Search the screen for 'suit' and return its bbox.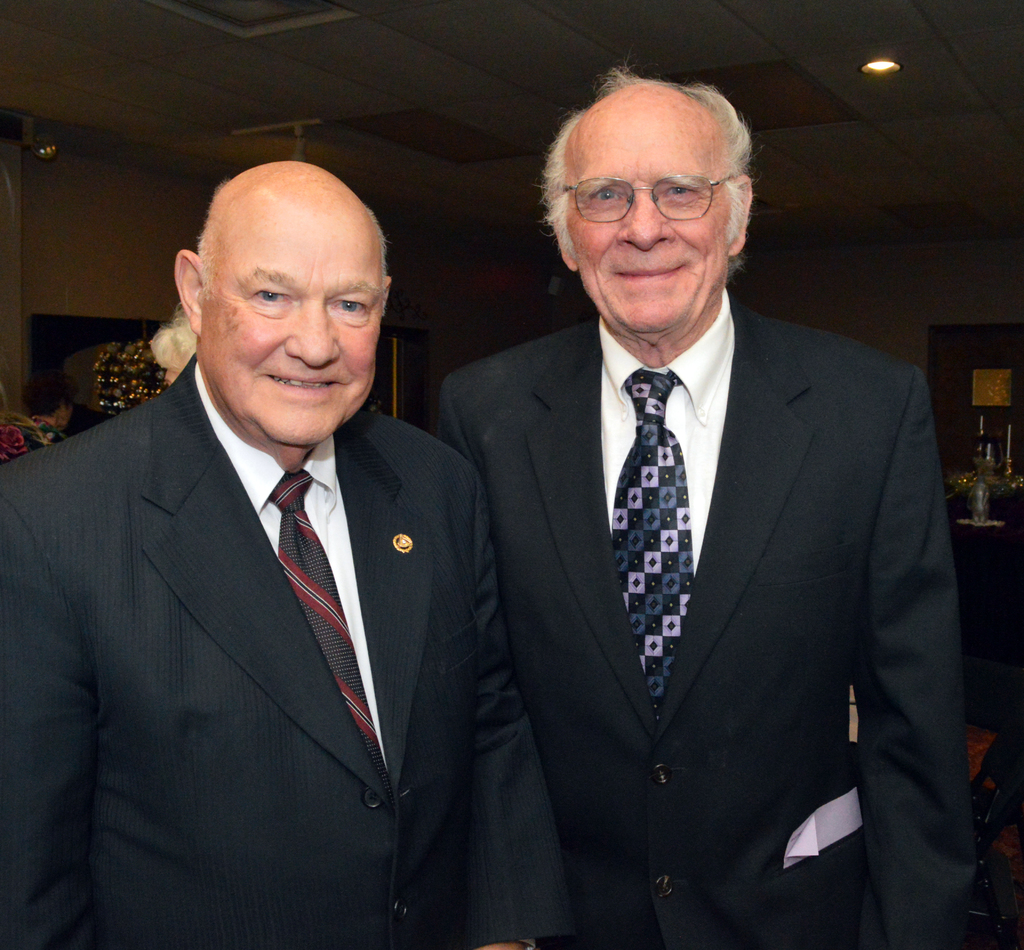
Found: {"x1": 0, "y1": 357, "x2": 572, "y2": 949}.
